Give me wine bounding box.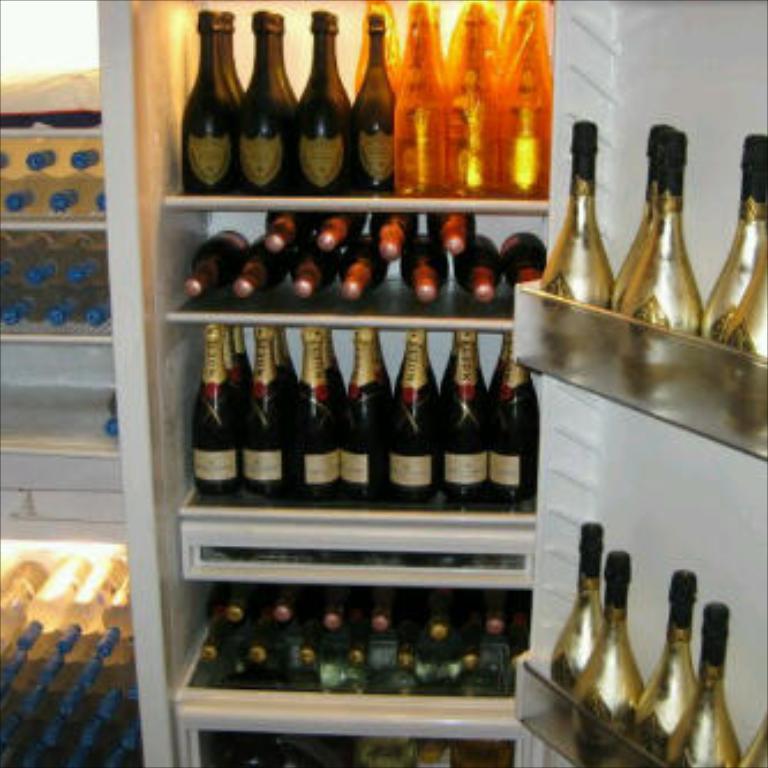
BBox(364, 581, 399, 632).
